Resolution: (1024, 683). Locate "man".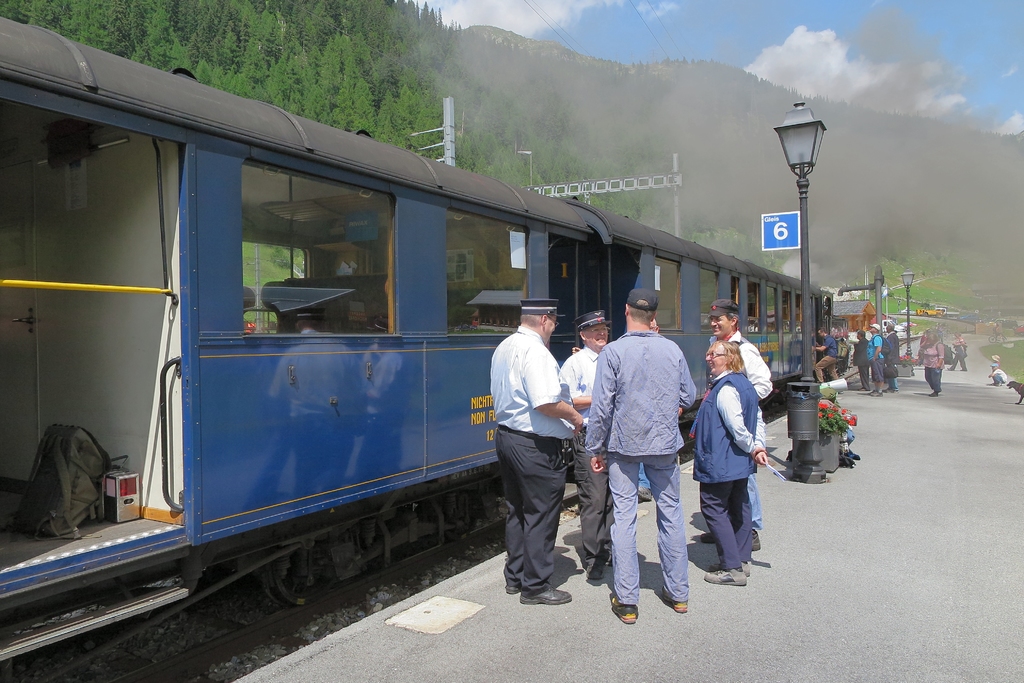
rect(592, 287, 703, 621).
